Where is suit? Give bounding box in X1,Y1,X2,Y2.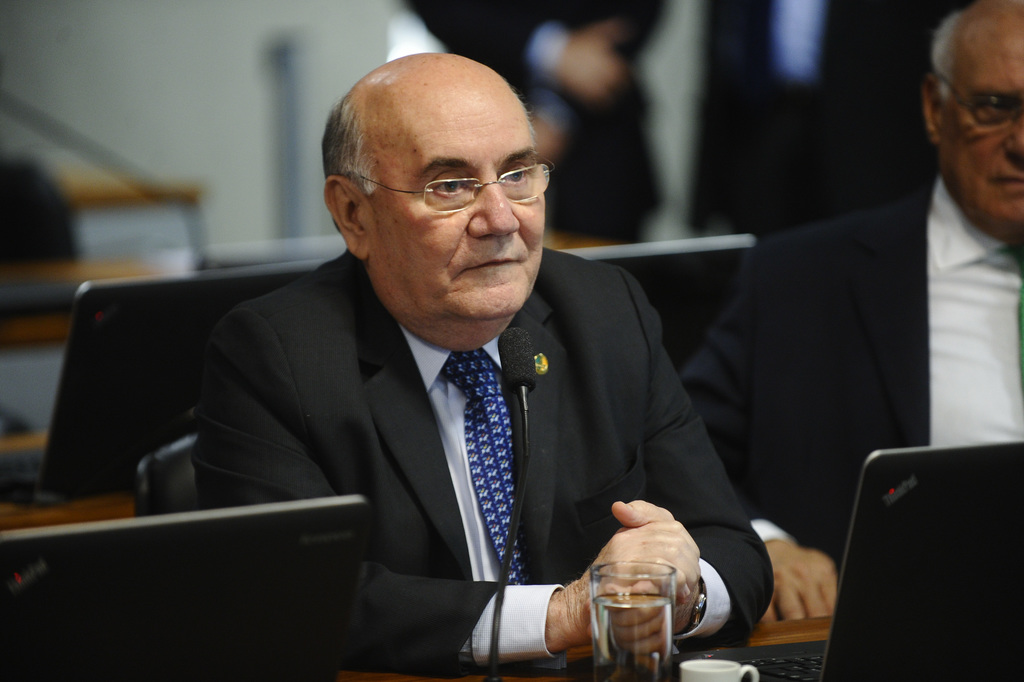
687,0,963,240.
